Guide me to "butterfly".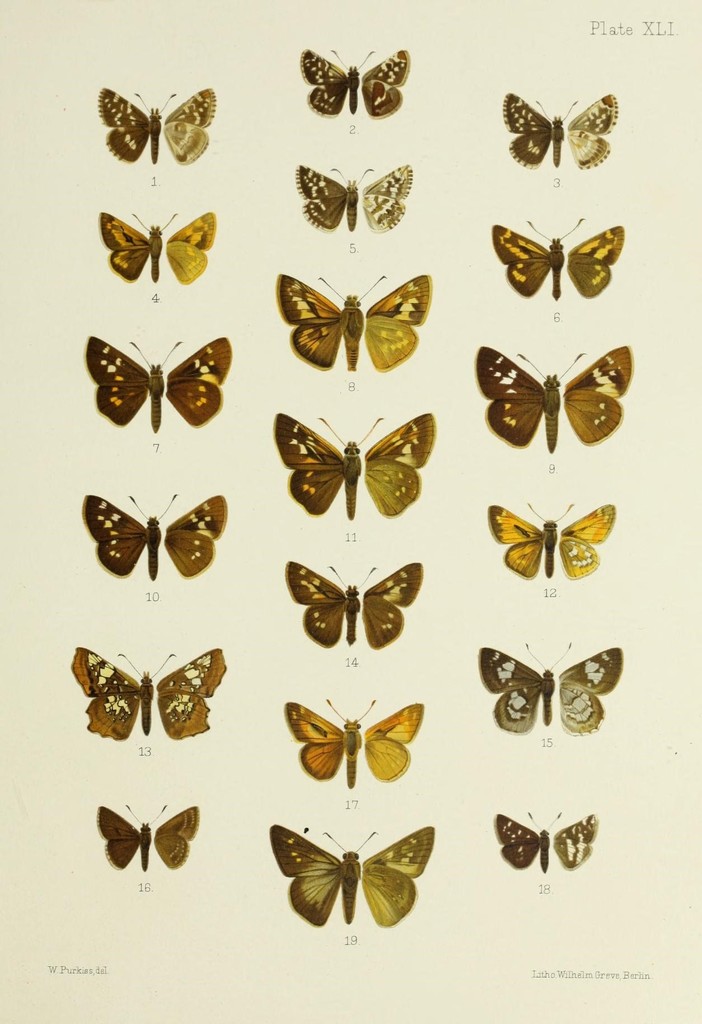
Guidance: left=273, top=272, right=432, bottom=376.
